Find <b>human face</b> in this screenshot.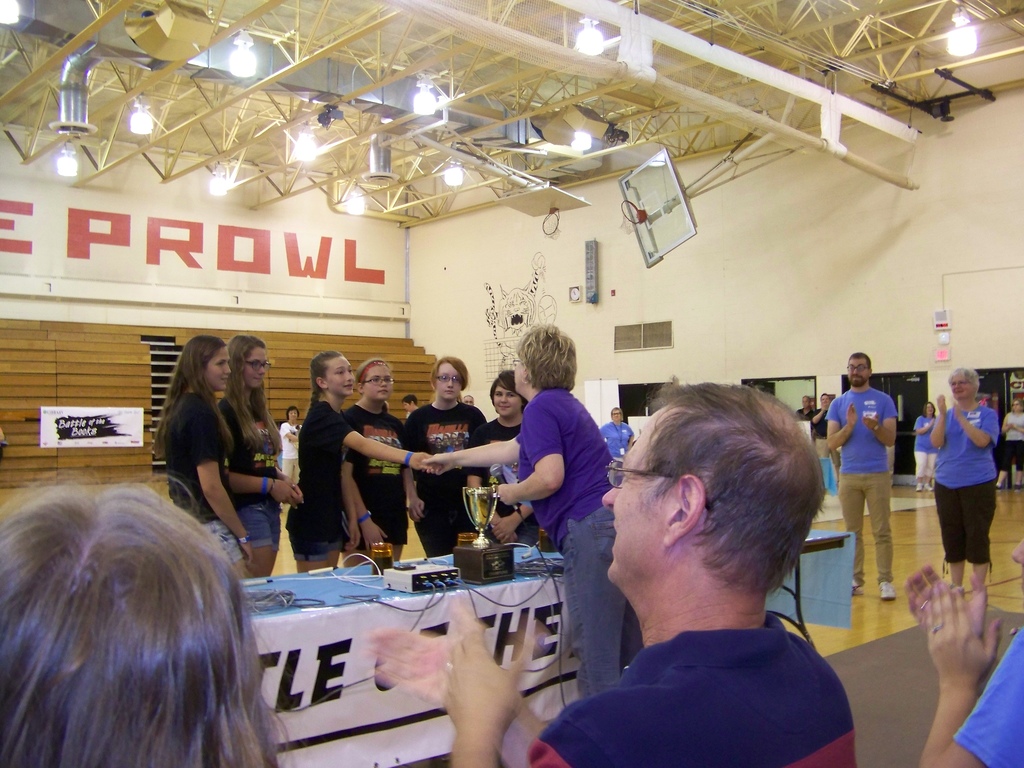
The bounding box for <b>human face</b> is <box>204,348,232,392</box>.
